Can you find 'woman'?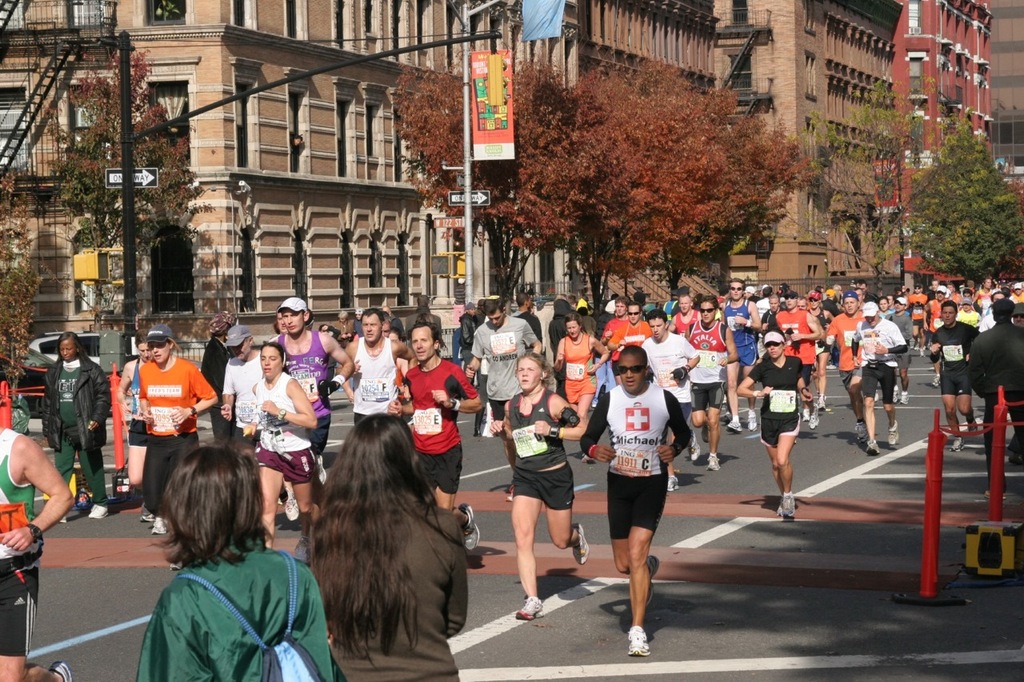
Yes, bounding box: (x1=288, y1=414, x2=466, y2=681).
